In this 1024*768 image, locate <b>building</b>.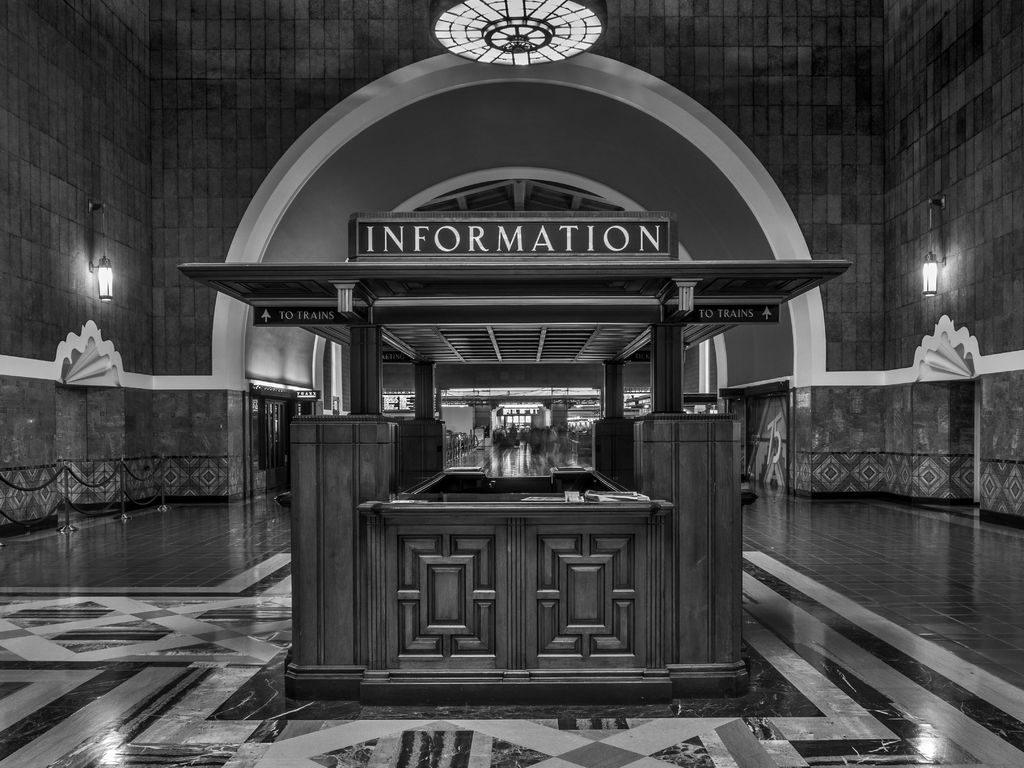
Bounding box: 0 0 1023 767.
